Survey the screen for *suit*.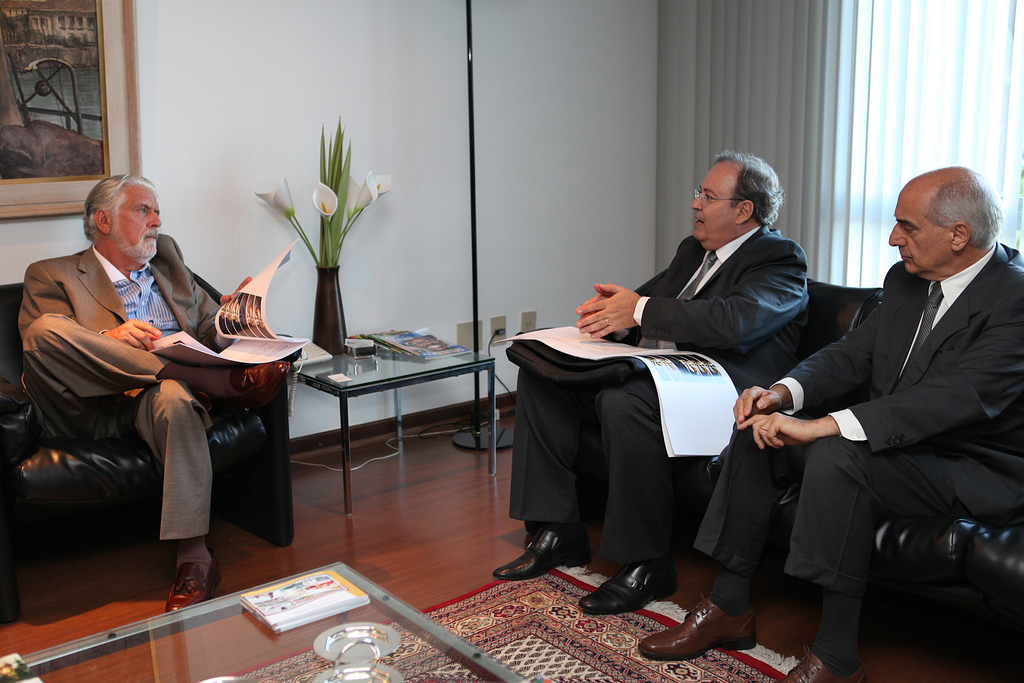
Survey found: box(17, 231, 221, 542).
